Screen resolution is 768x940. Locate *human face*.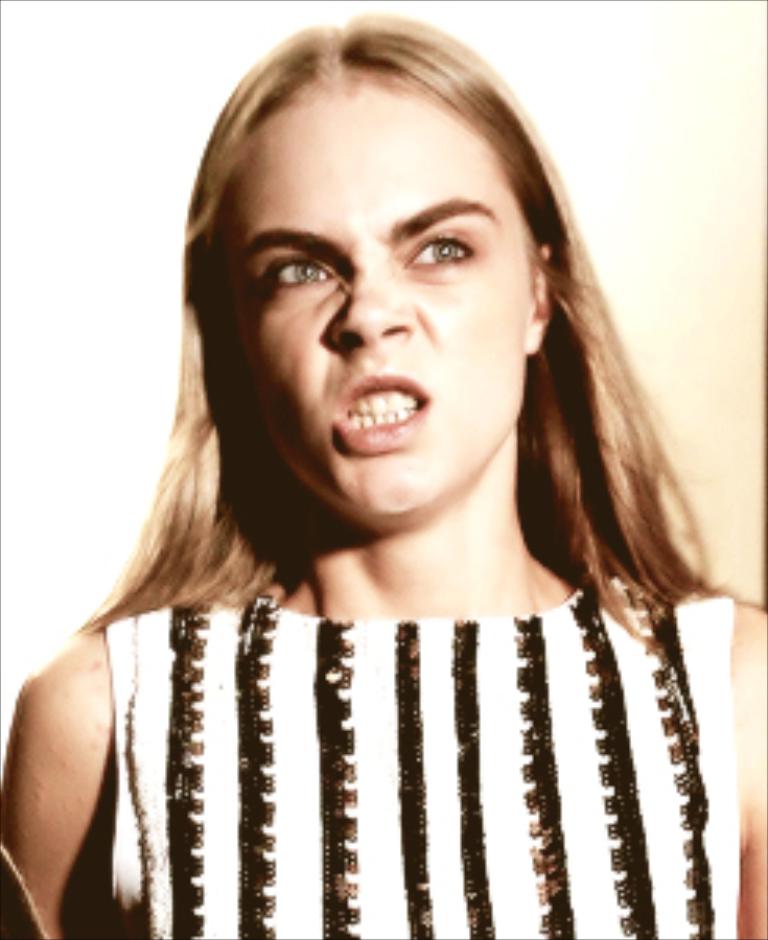
{"left": 204, "top": 97, "right": 542, "bottom": 520}.
